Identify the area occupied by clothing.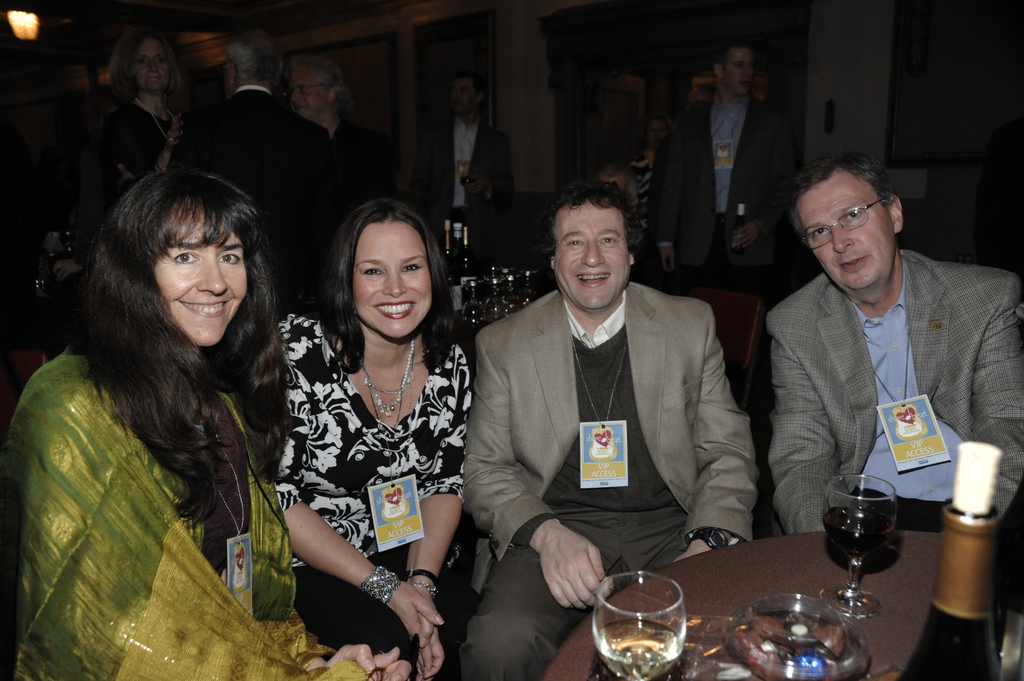
Area: (754,221,1008,550).
